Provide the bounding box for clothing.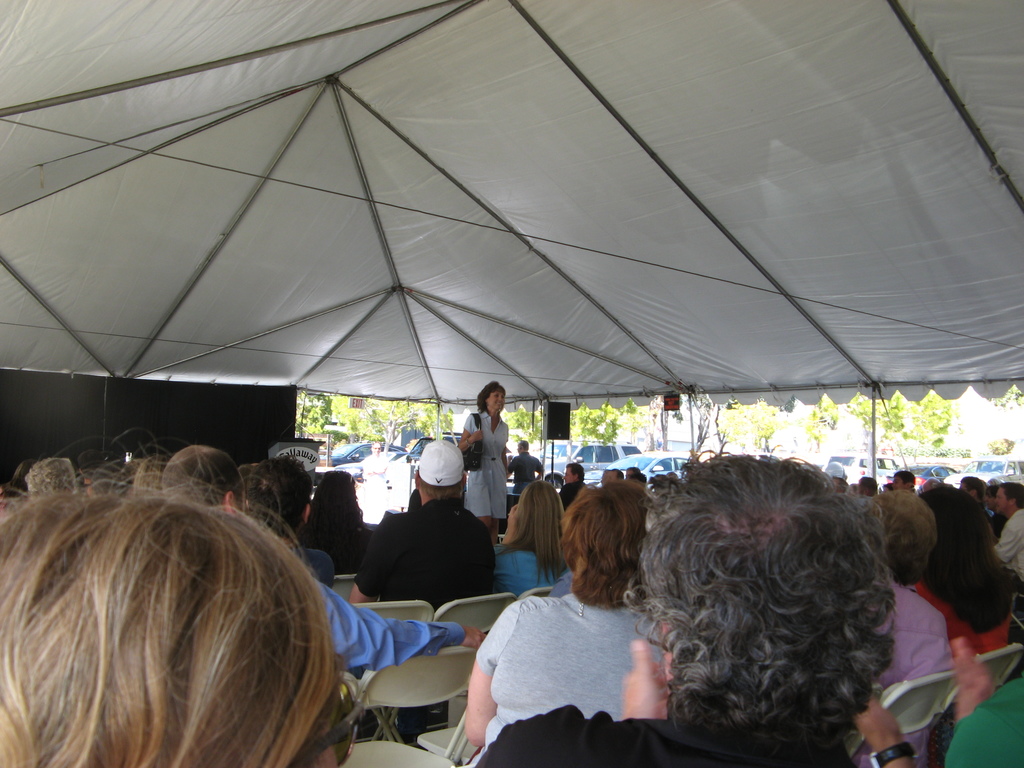
493:541:568:596.
